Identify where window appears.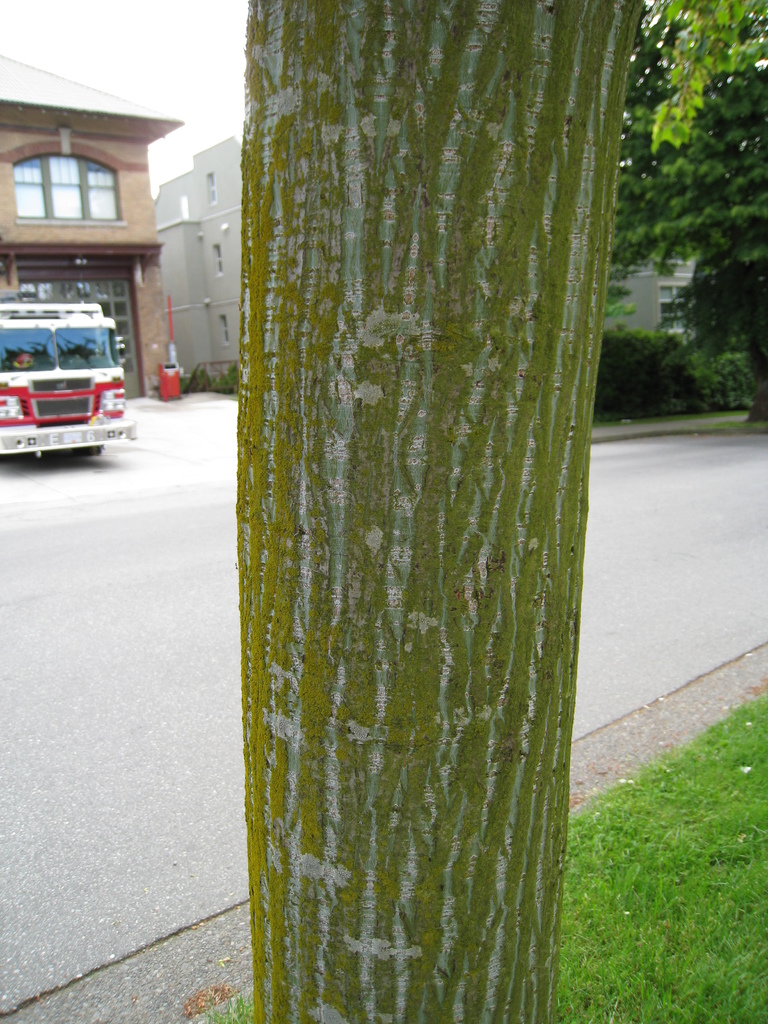
Appears at box(6, 264, 138, 360).
